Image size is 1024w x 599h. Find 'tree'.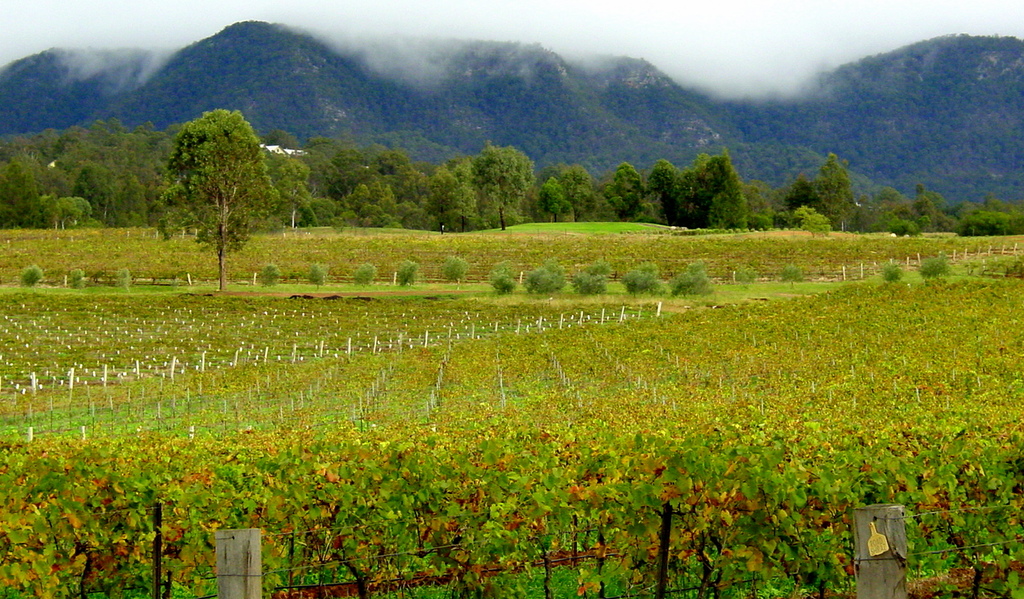
locate(784, 202, 836, 239).
